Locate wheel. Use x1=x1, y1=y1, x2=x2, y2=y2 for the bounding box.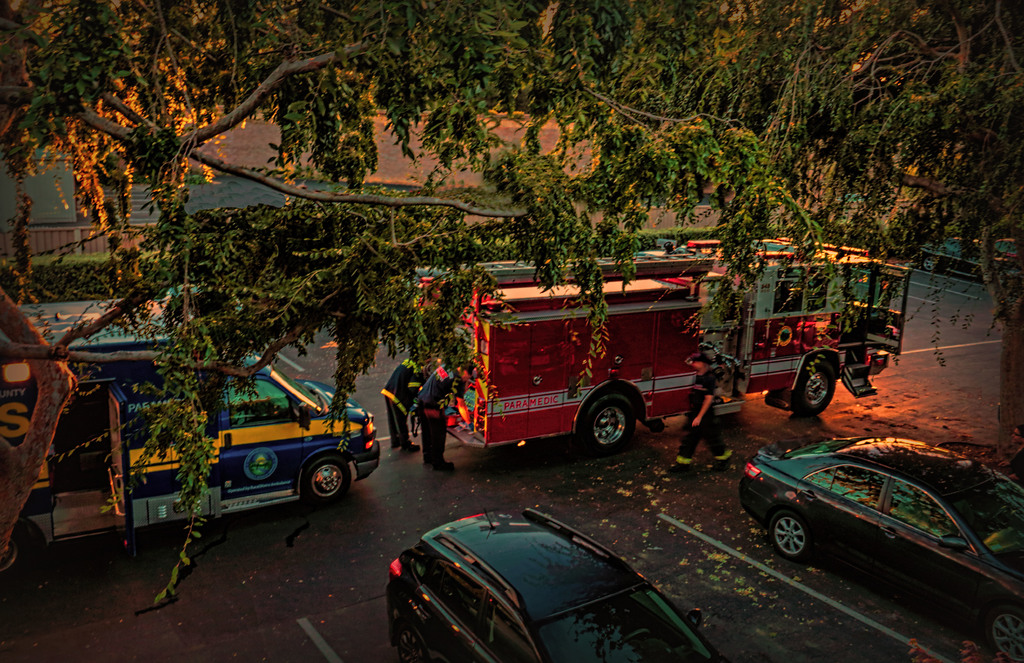
x1=791, y1=359, x2=836, y2=414.
